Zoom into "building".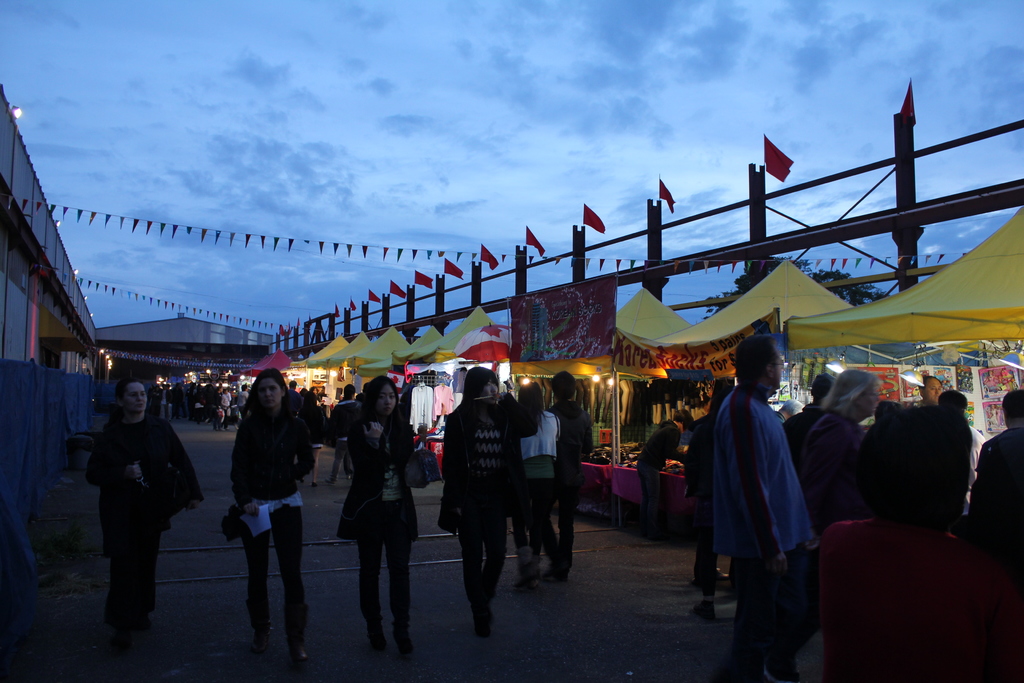
Zoom target: l=0, t=88, r=99, b=553.
